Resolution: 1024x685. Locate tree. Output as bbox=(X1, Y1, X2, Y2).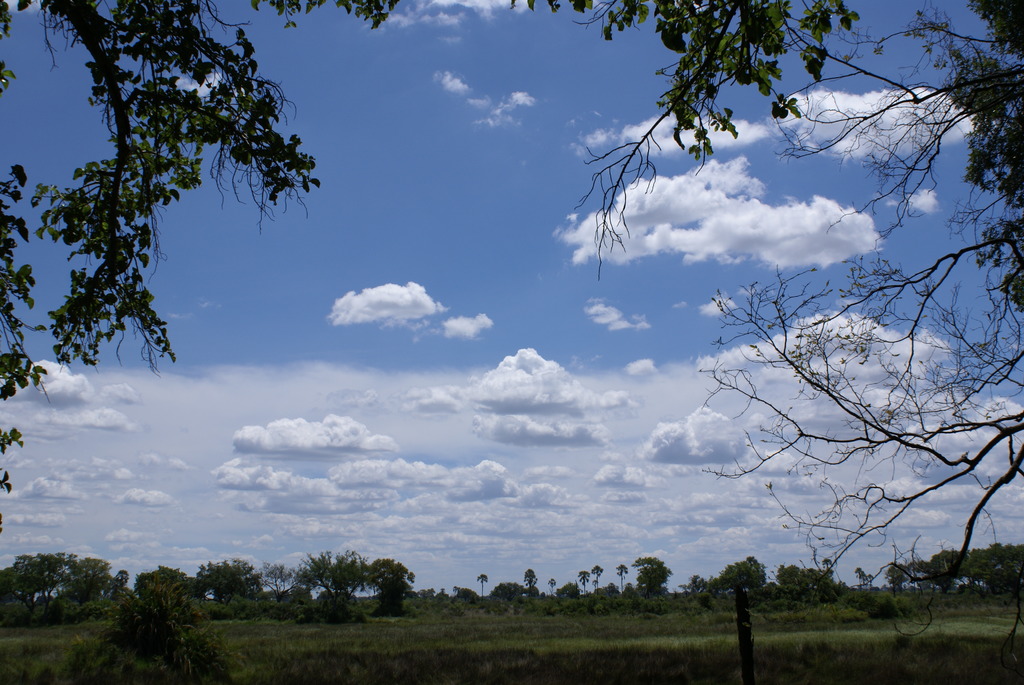
bbox=(472, 572, 492, 598).
